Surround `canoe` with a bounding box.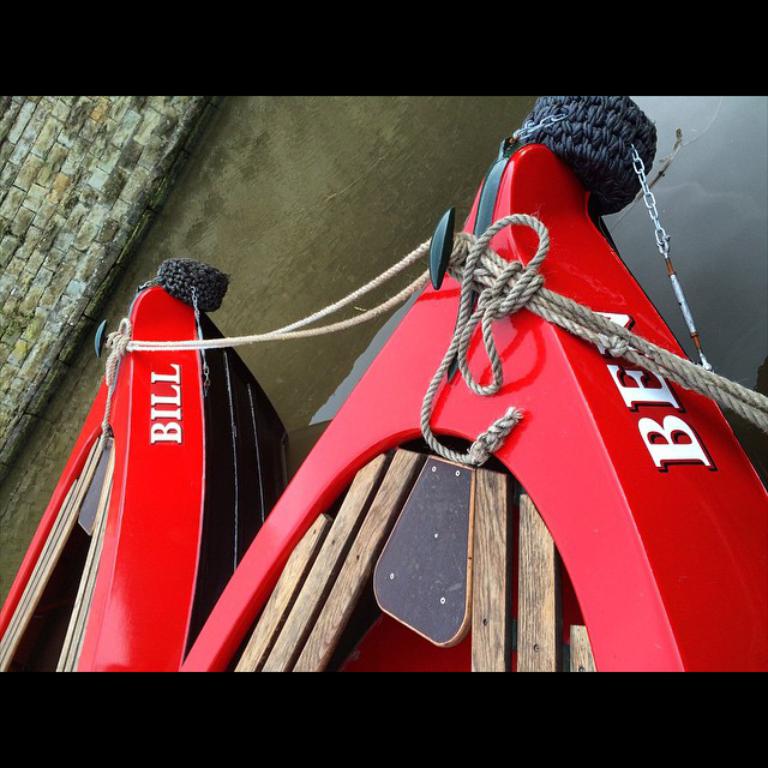
[left=16, top=239, right=307, bottom=700].
